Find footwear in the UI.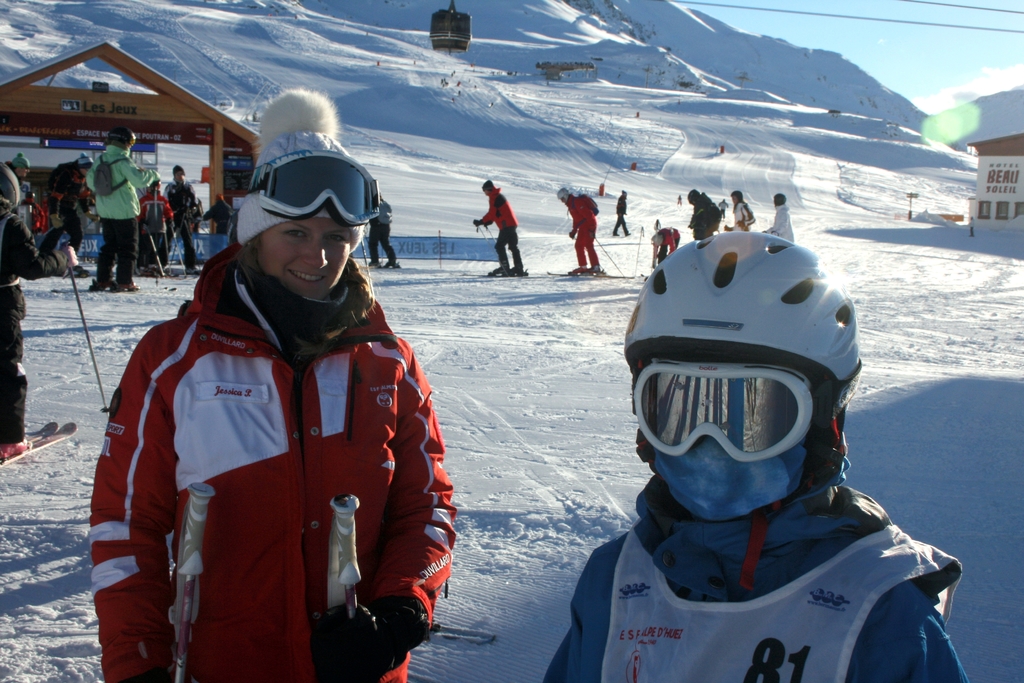
UI element at x1=185, y1=266, x2=200, y2=275.
